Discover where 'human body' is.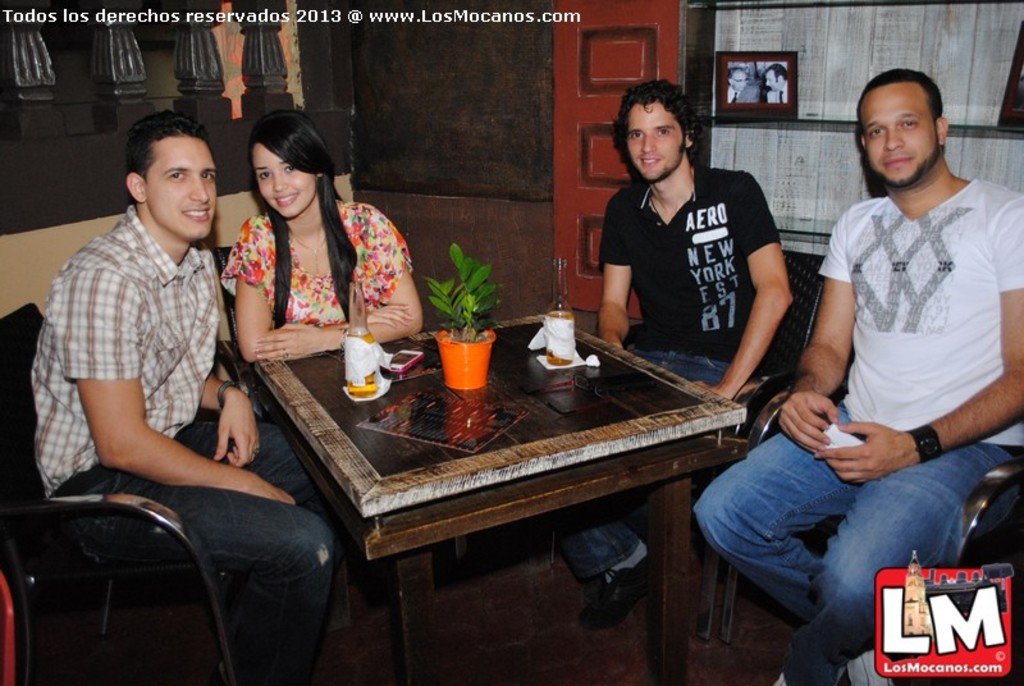
Discovered at Rect(227, 106, 435, 353).
